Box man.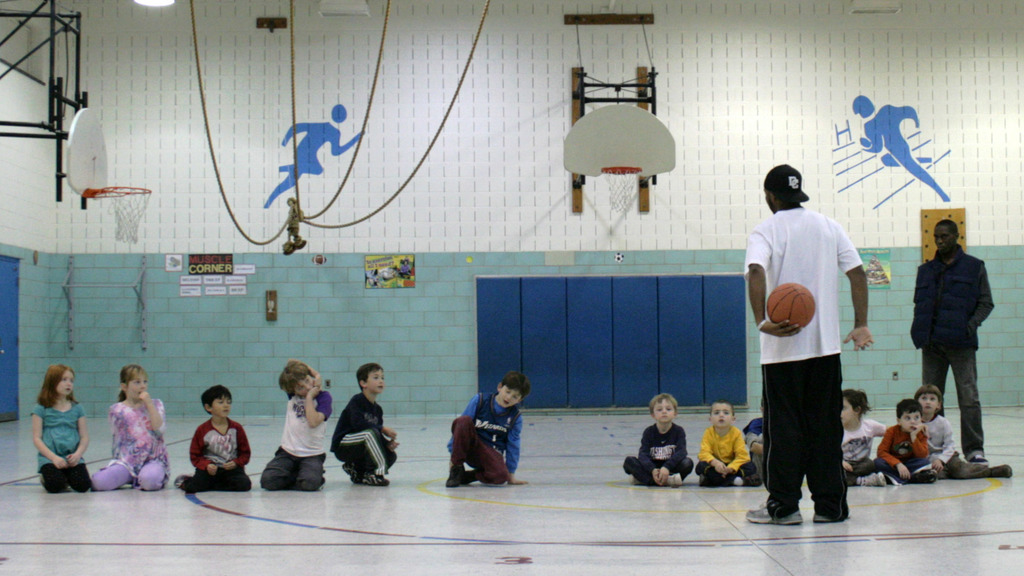
(910,220,996,469).
